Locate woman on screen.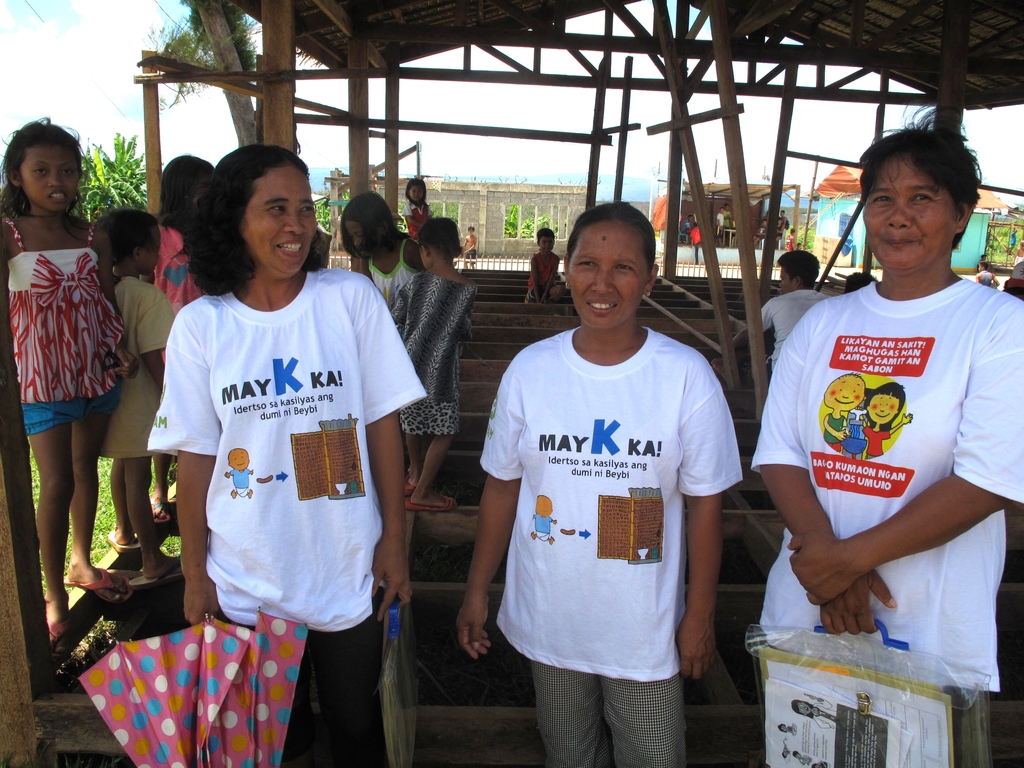
On screen at 456,204,747,767.
